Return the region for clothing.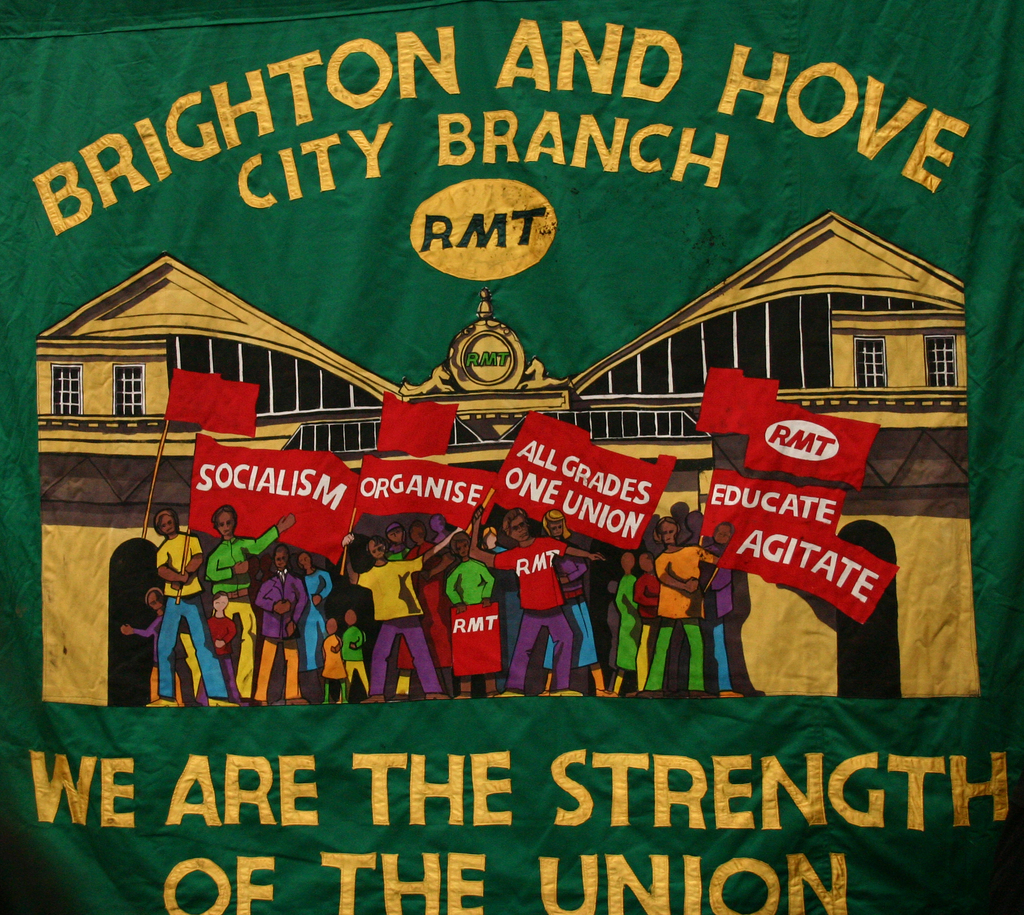
box(488, 537, 570, 676).
